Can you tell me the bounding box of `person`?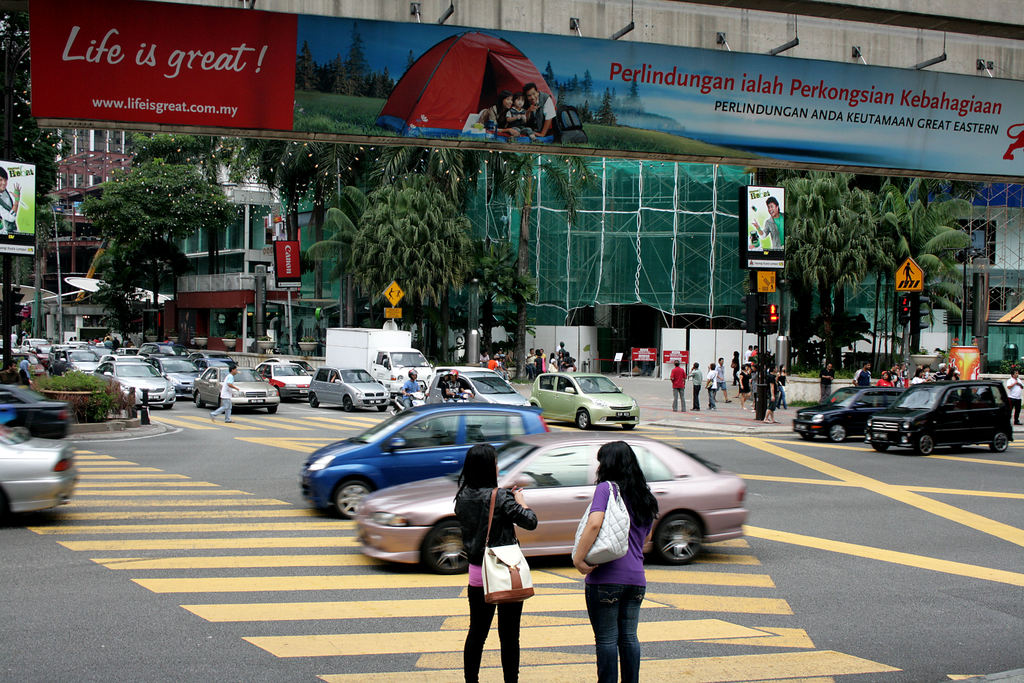
box=[910, 369, 924, 386].
